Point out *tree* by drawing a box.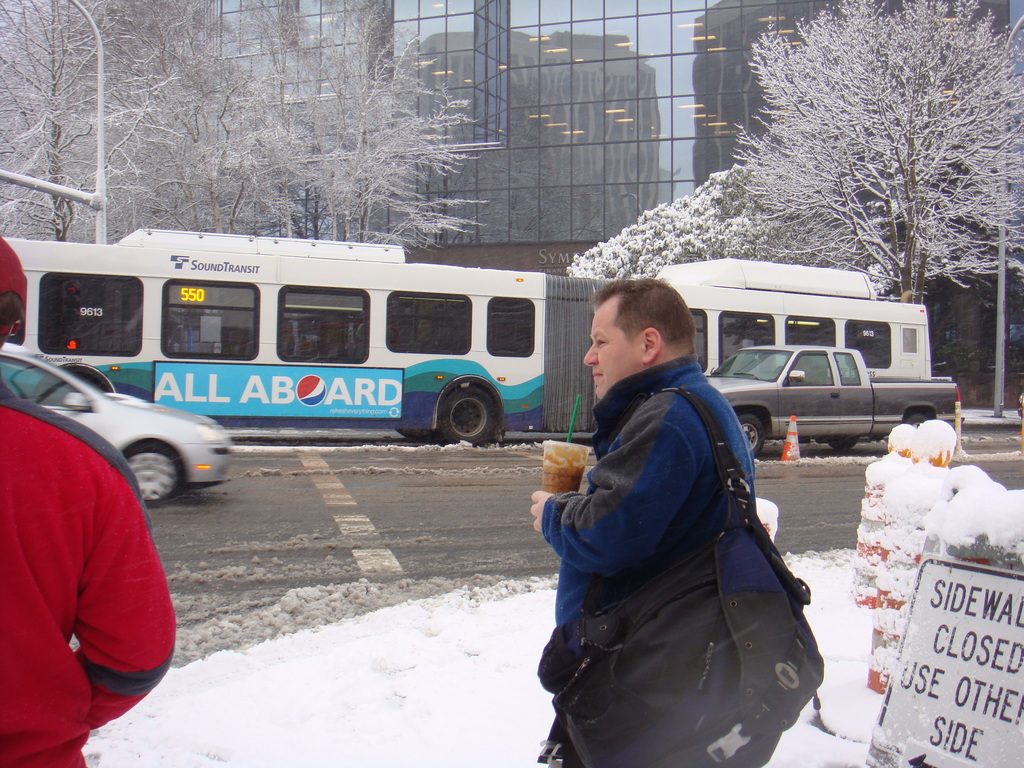
<region>576, 164, 794, 282</region>.
